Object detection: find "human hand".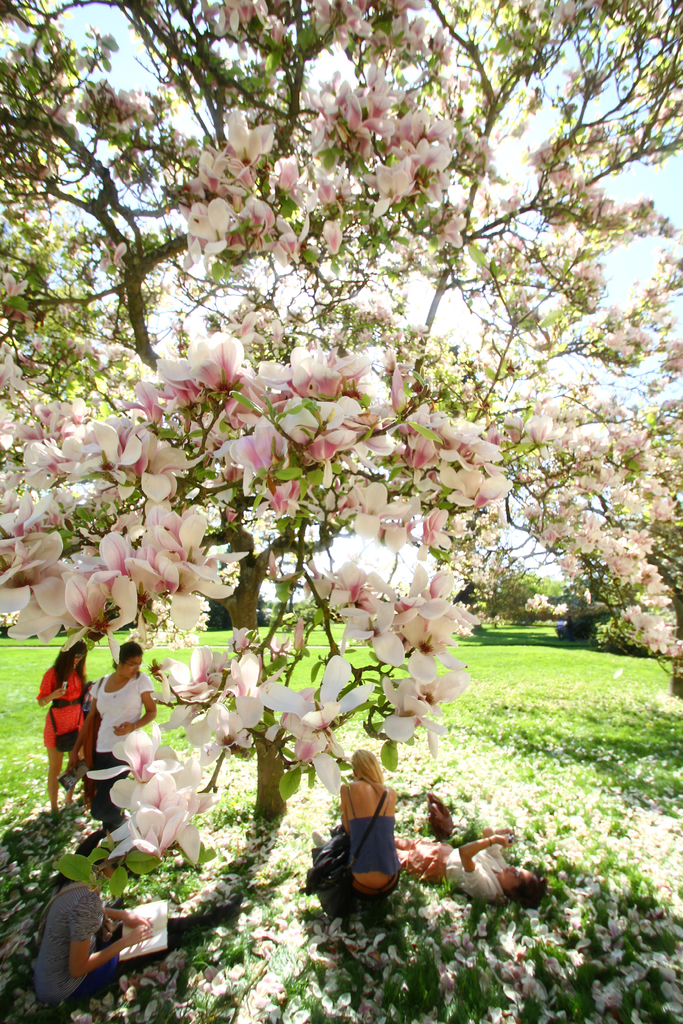
bbox(499, 825, 515, 836).
